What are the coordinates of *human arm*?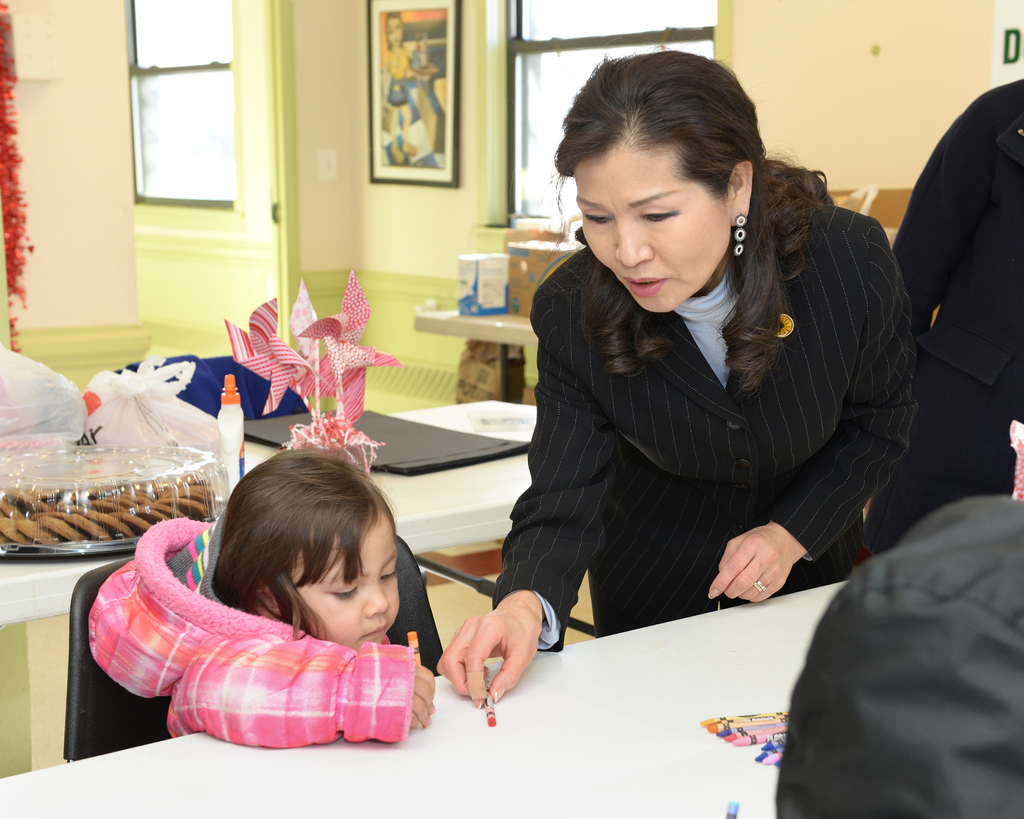
<region>893, 95, 1007, 331</region>.
